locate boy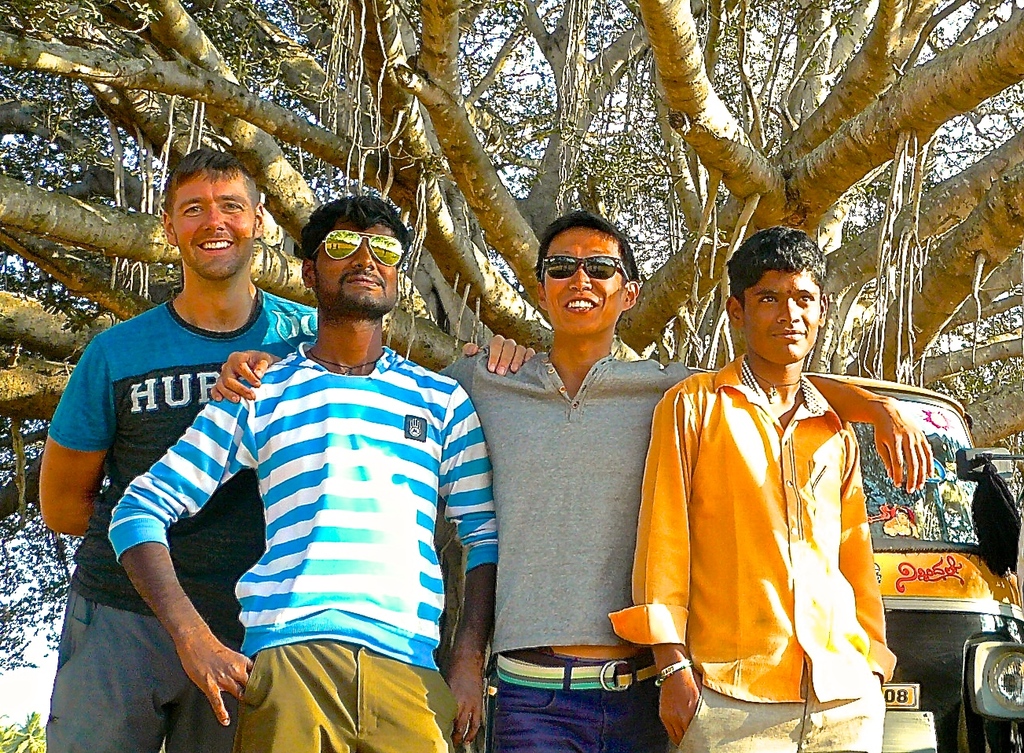
BBox(607, 225, 897, 751)
